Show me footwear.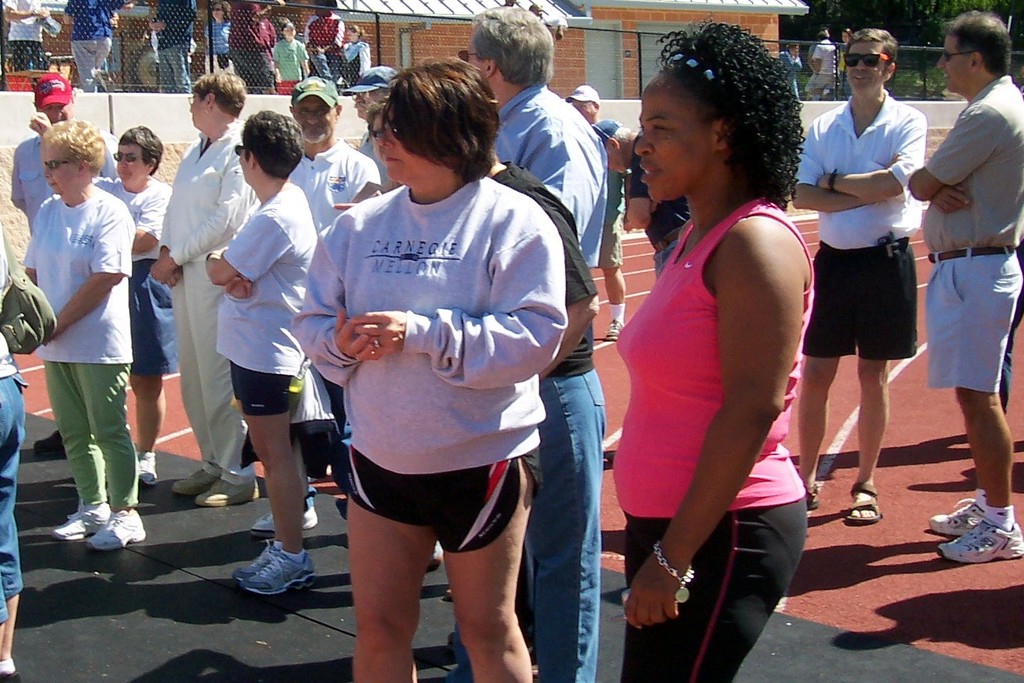
footwear is here: 607:316:623:341.
